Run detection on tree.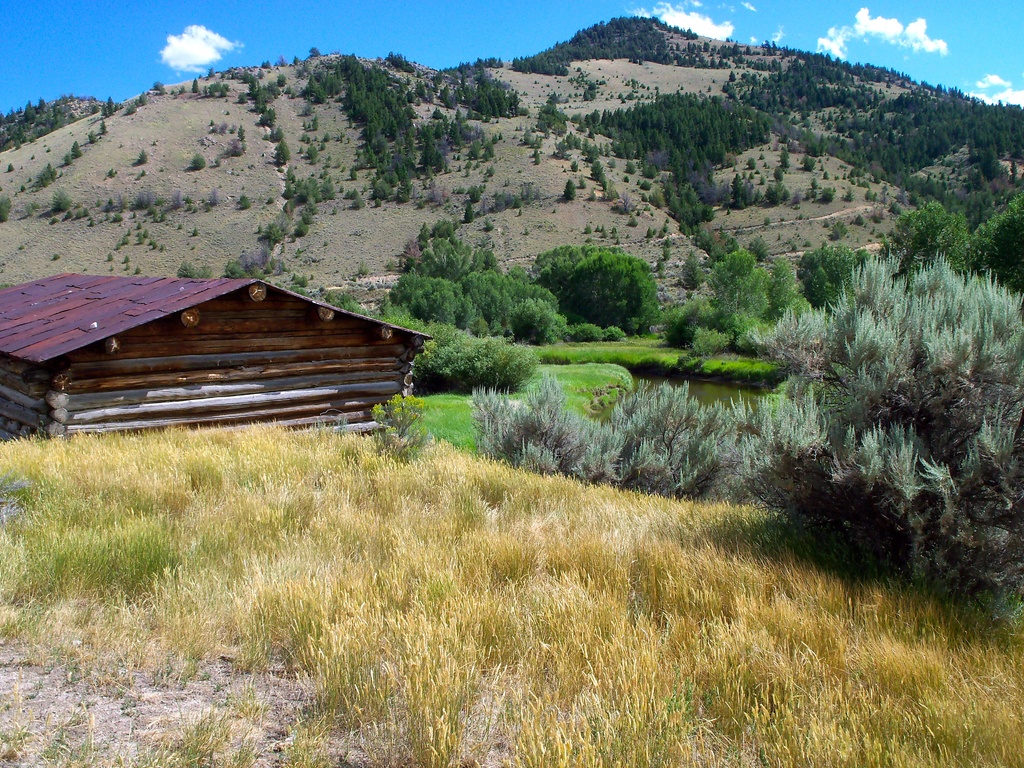
Result: 125,101,138,115.
